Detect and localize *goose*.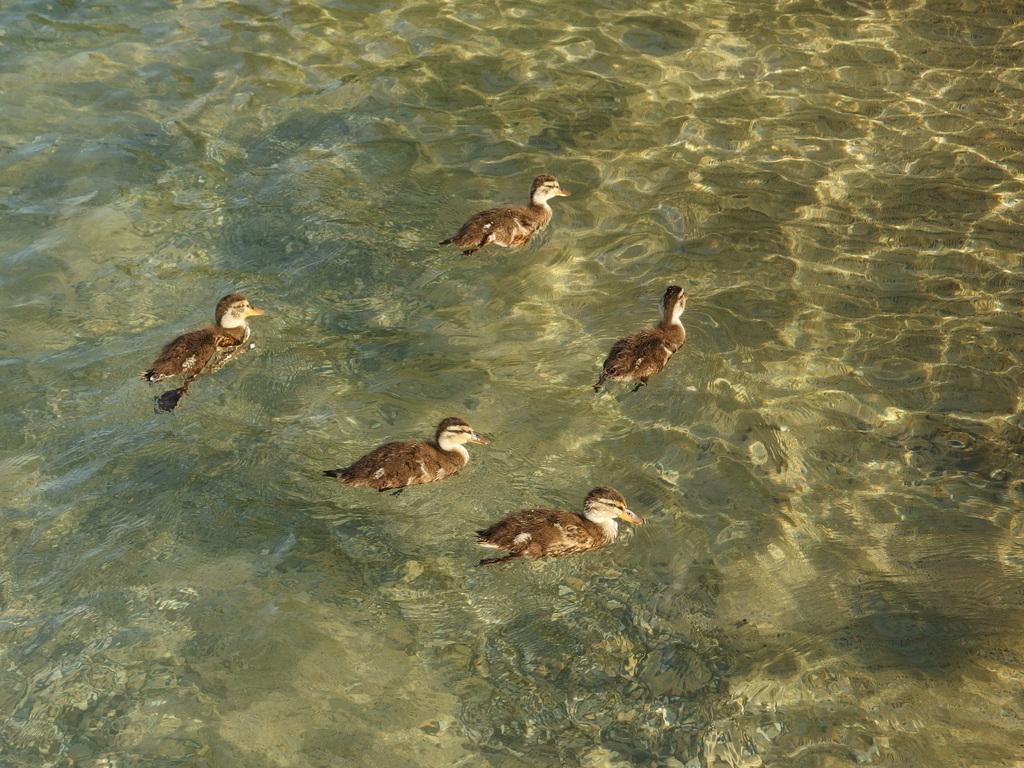
Localized at bbox(142, 294, 267, 378).
